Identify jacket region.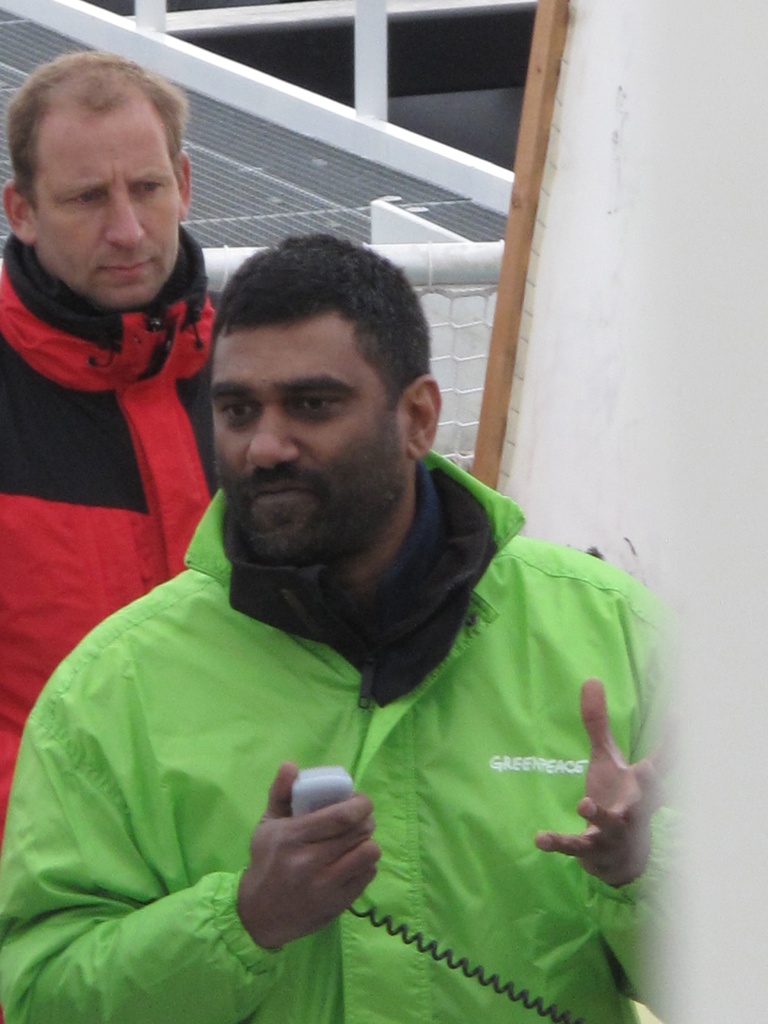
Region: 0/448/670/1023.
